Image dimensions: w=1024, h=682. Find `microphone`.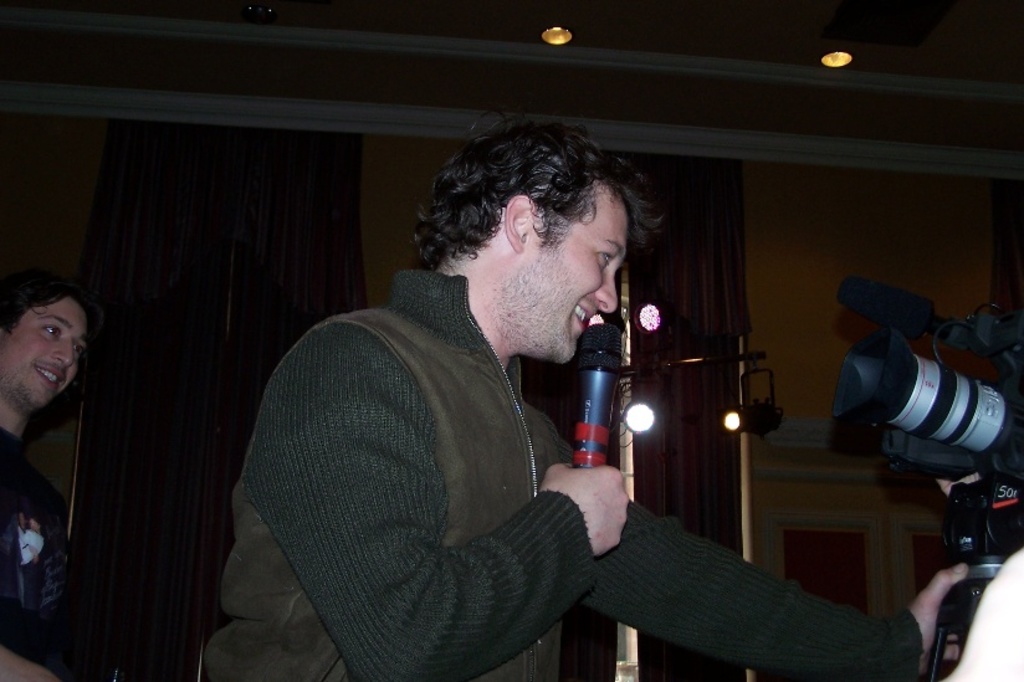
Rect(558, 321, 646, 491).
